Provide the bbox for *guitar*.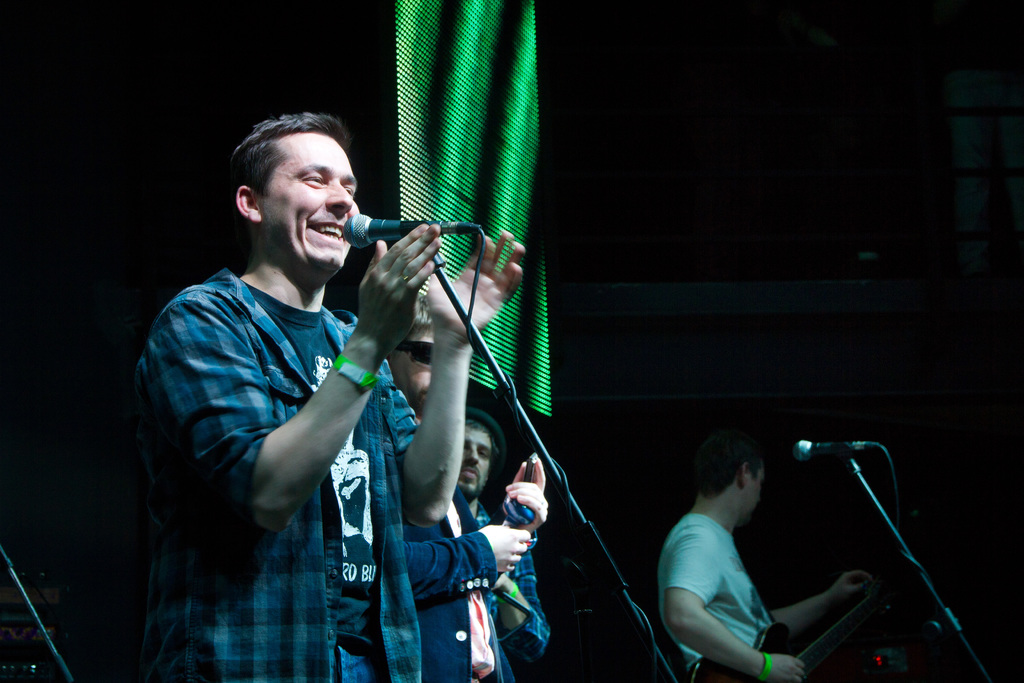
BBox(684, 572, 906, 682).
